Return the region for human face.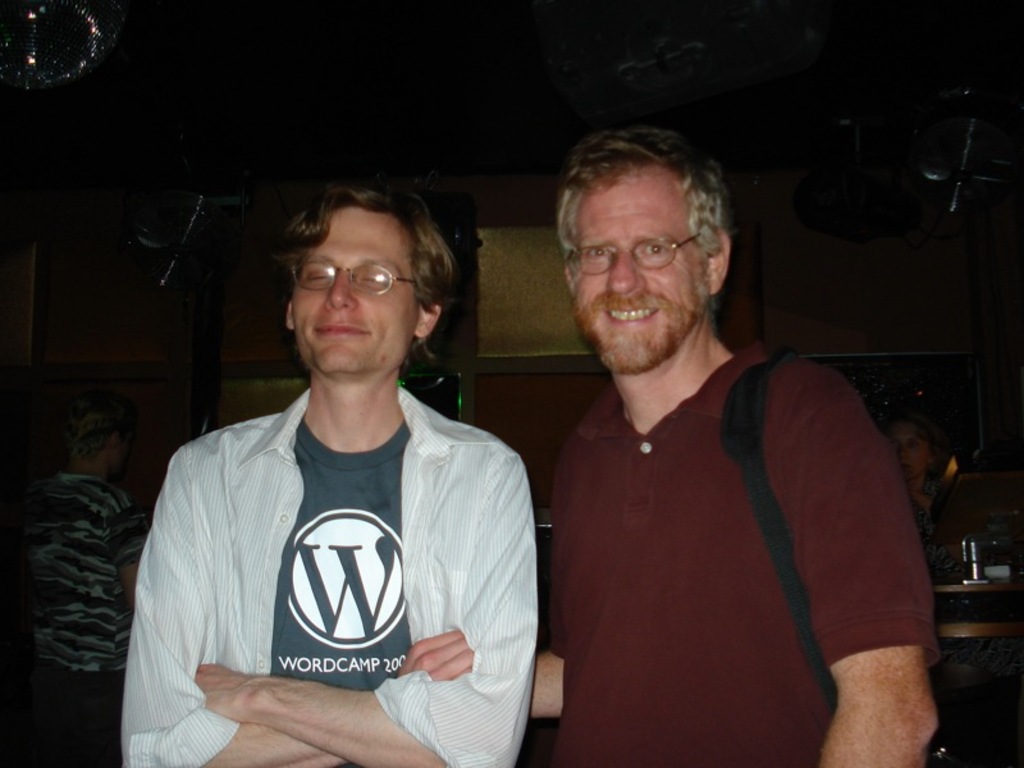
locate(289, 200, 420, 378).
